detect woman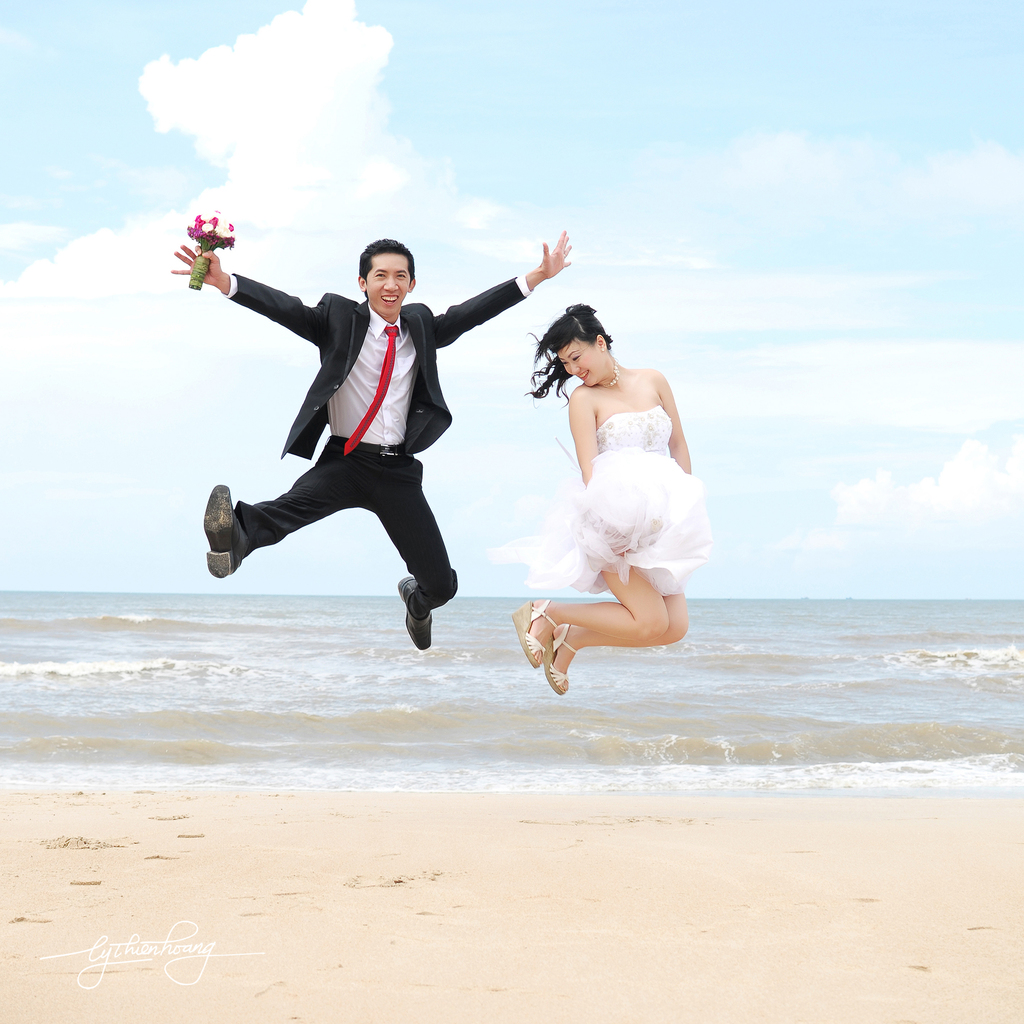
crop(531, 317, 717, 707)
